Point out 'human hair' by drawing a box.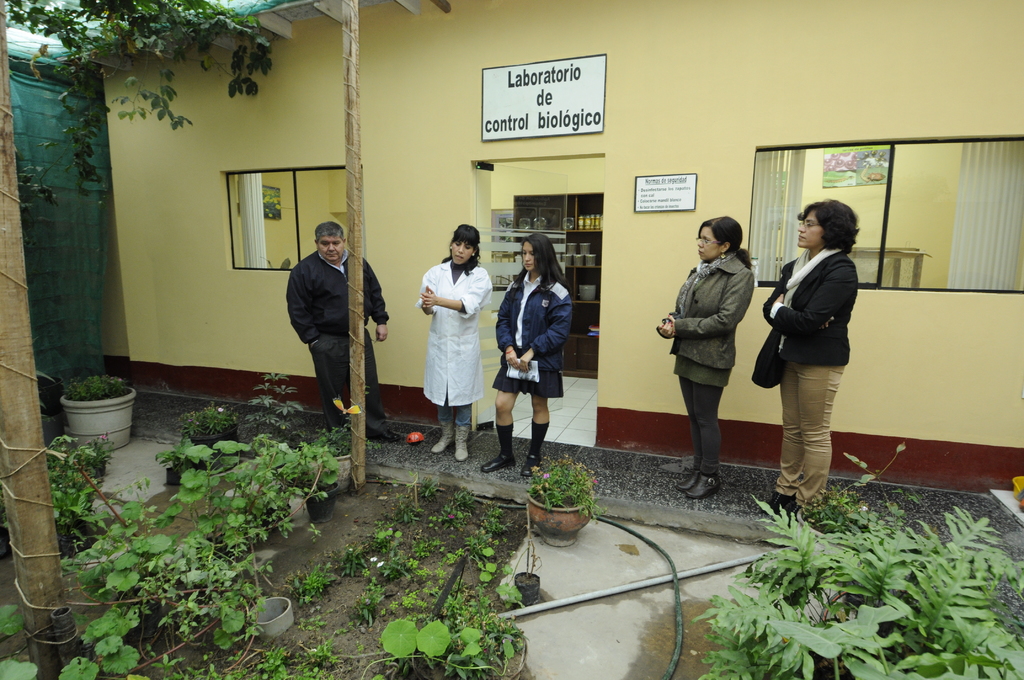
pyautogui.locateOnScreen(797, 198, 857, 252).
